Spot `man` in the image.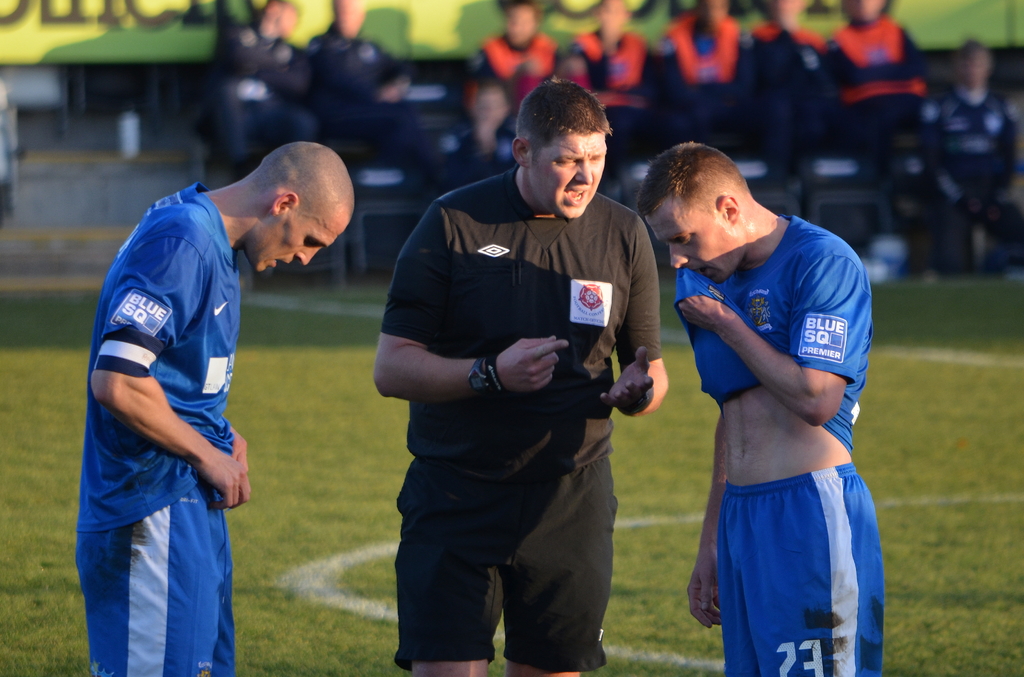
`man` found at 653,142,890,676.
